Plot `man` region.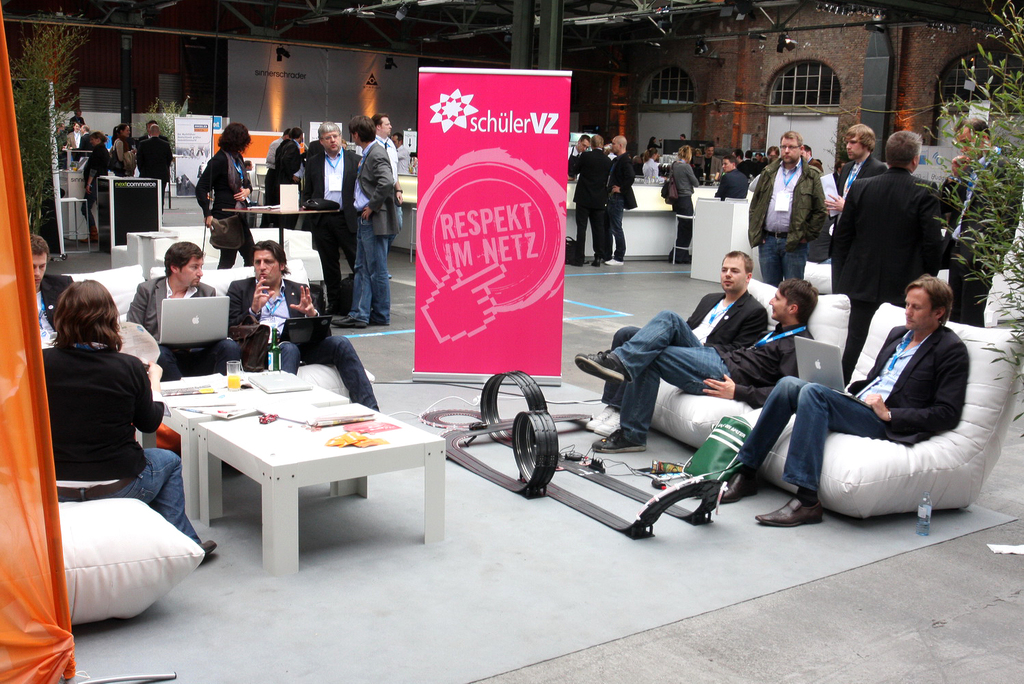
Plotted at box(303, 122, 363, 294).
